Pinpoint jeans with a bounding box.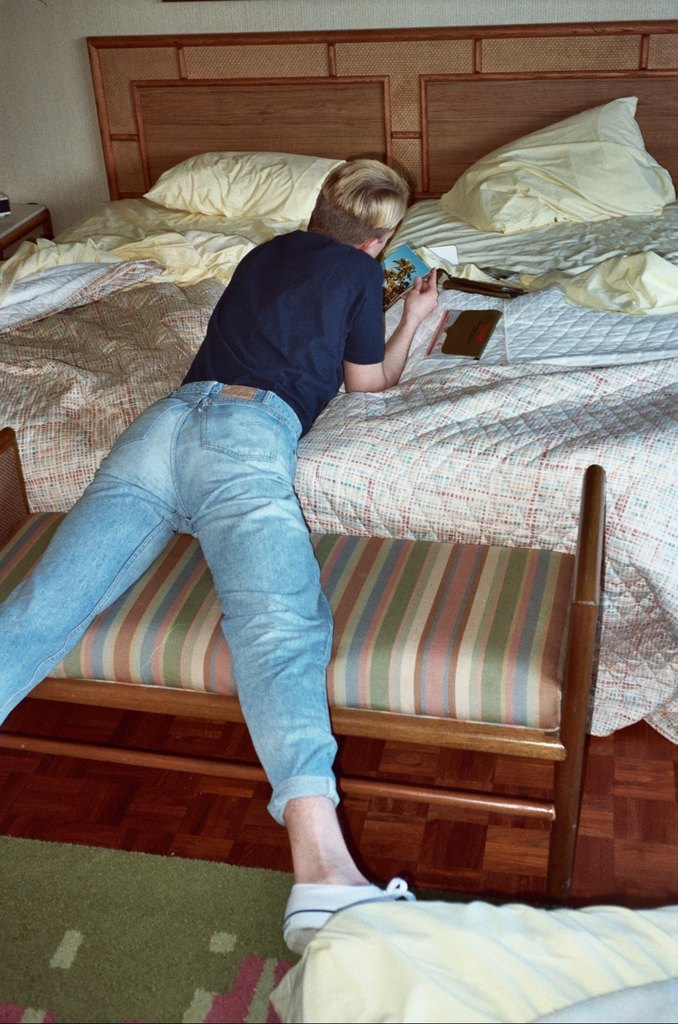
x1=0, y1=379, x2=348, y2=842.
